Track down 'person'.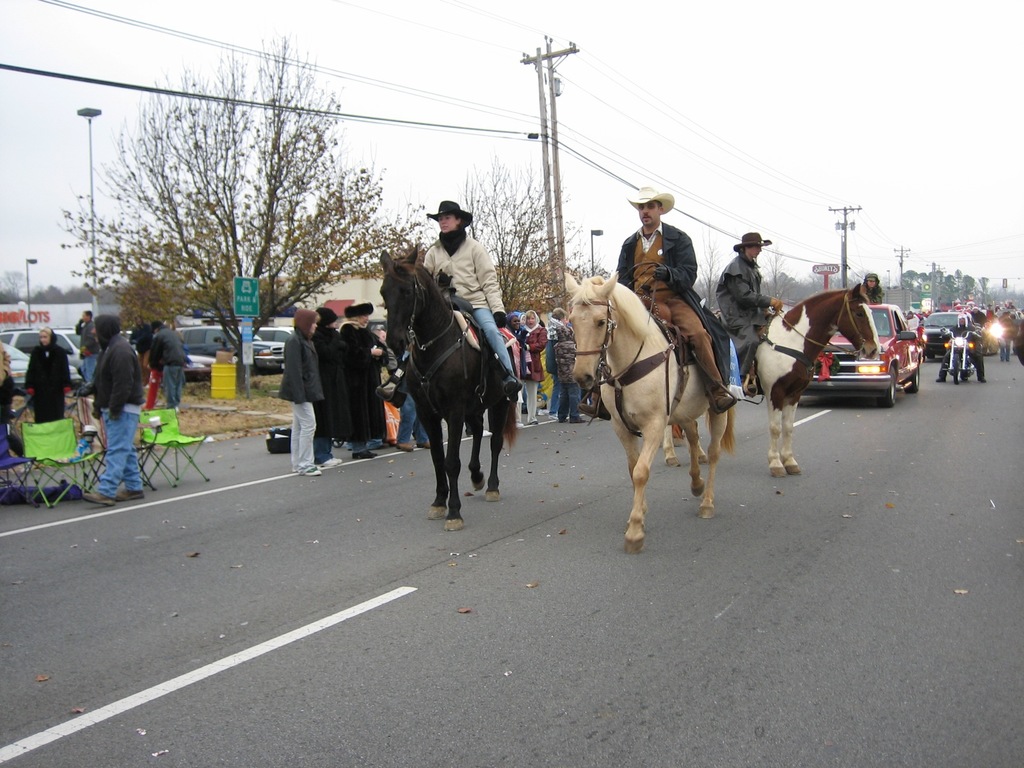
Tracked to detection(308, 298, 349, 477).
